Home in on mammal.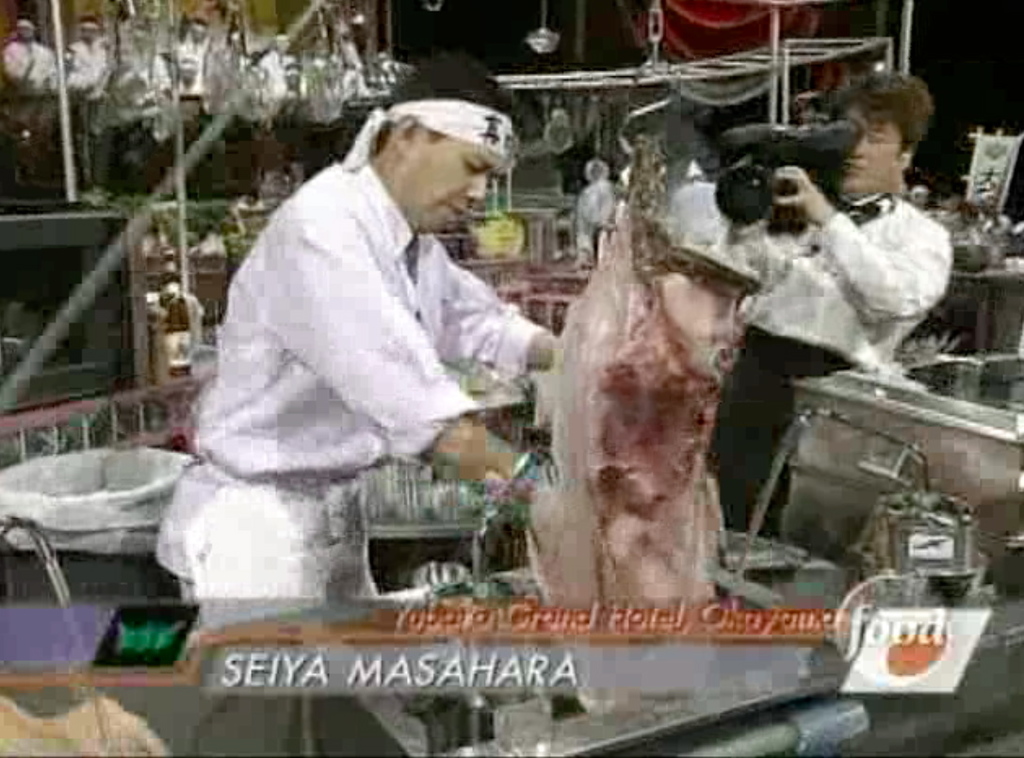
Homed in at (255, 23, 301, 177).
